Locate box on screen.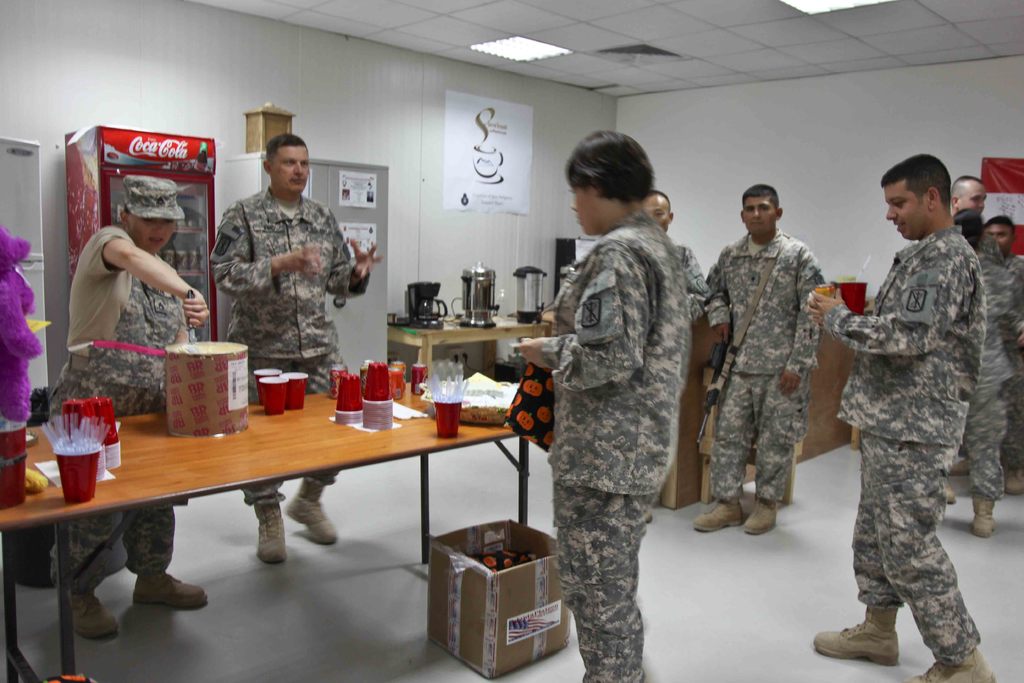
On screen at {"x1": 431, "y1": 531, "x2": 570, "y2": 673}.
